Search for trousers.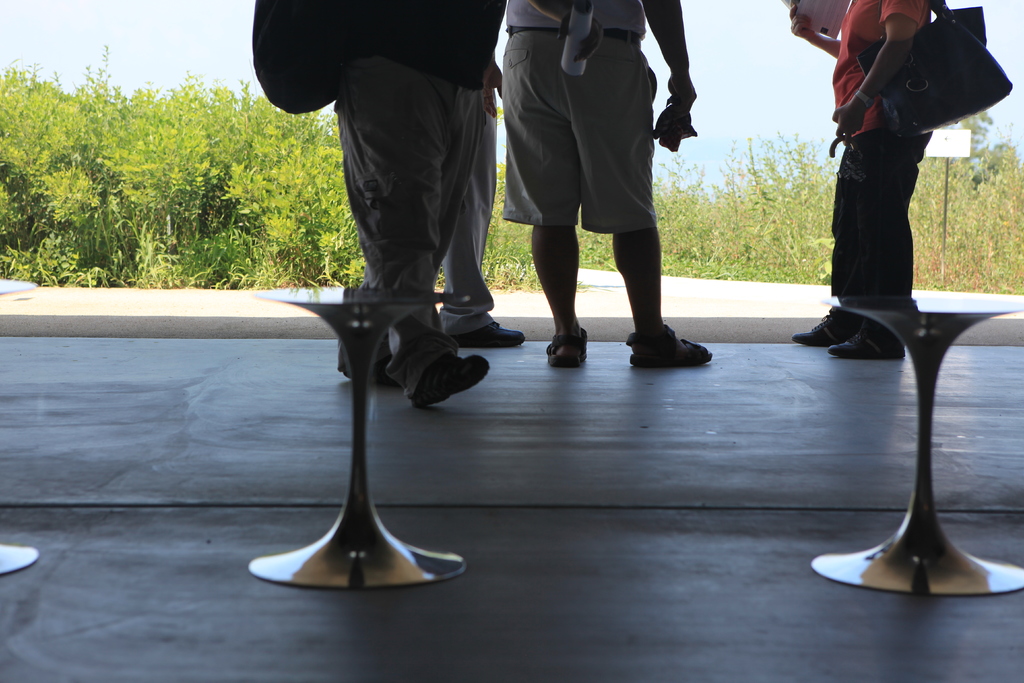
Found at crop(435, 90, 497, 339).
